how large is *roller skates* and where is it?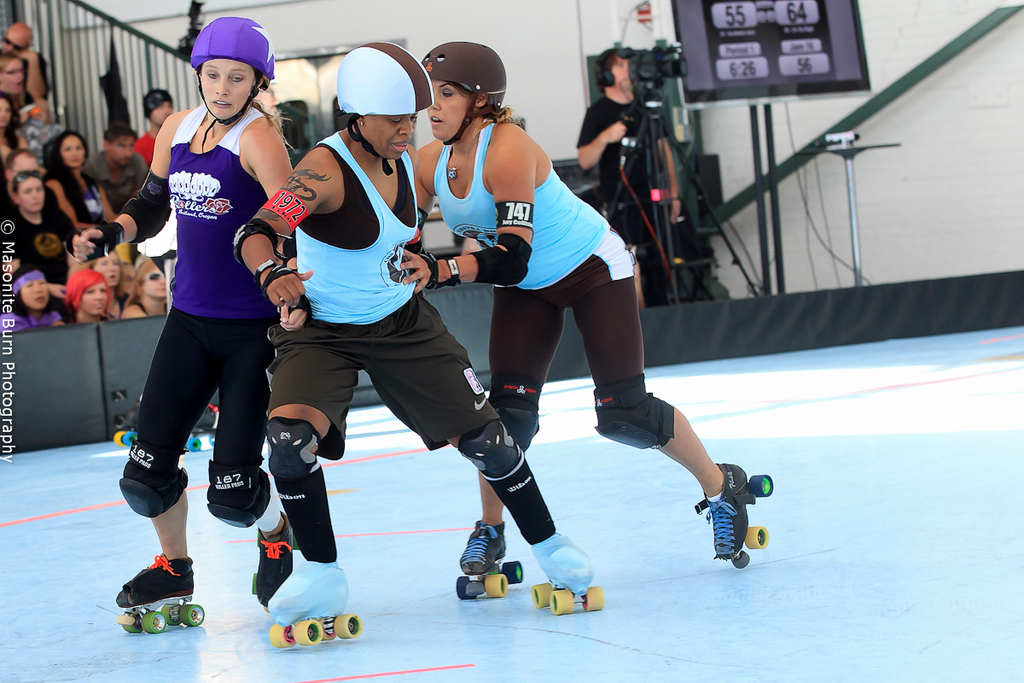
Bounding box: (532, 533, 605, 617).
